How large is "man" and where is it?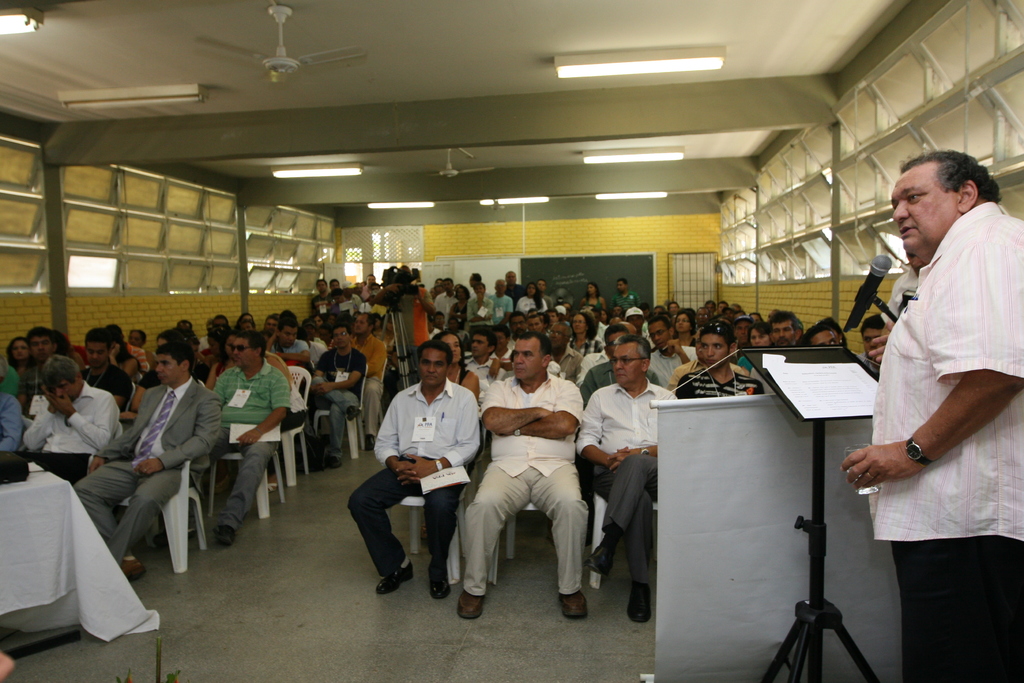
Bounding box: (left=361, top=273, right=378, bottom=293).
